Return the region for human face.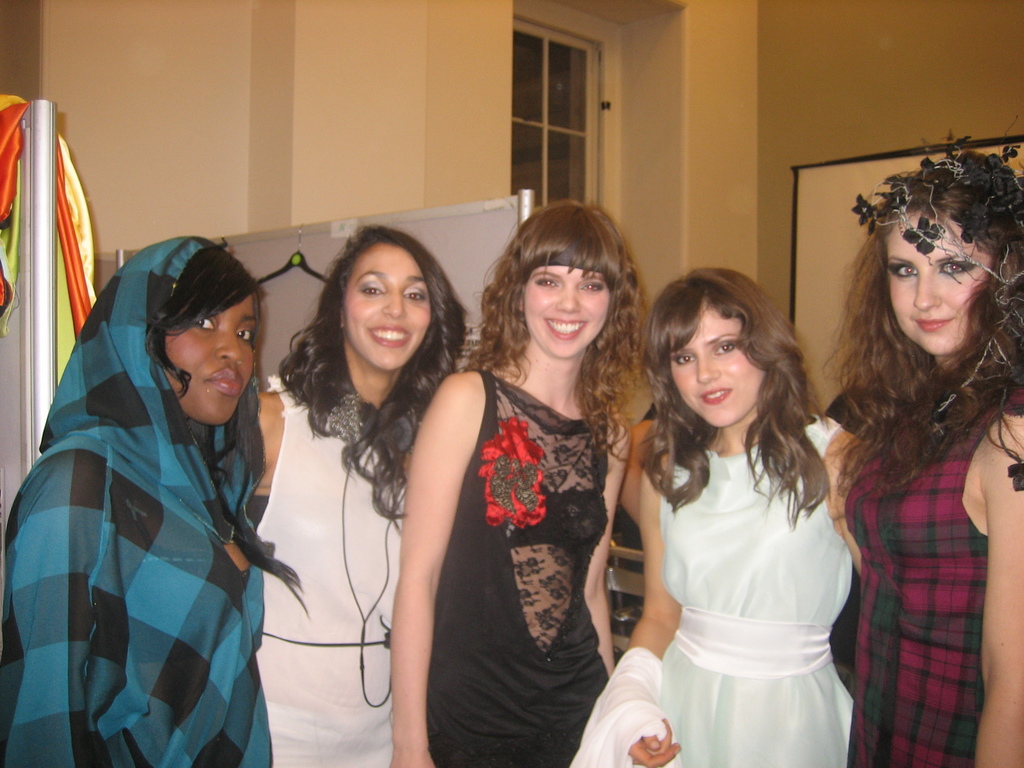
select_region(525, 246, 613, 358).
